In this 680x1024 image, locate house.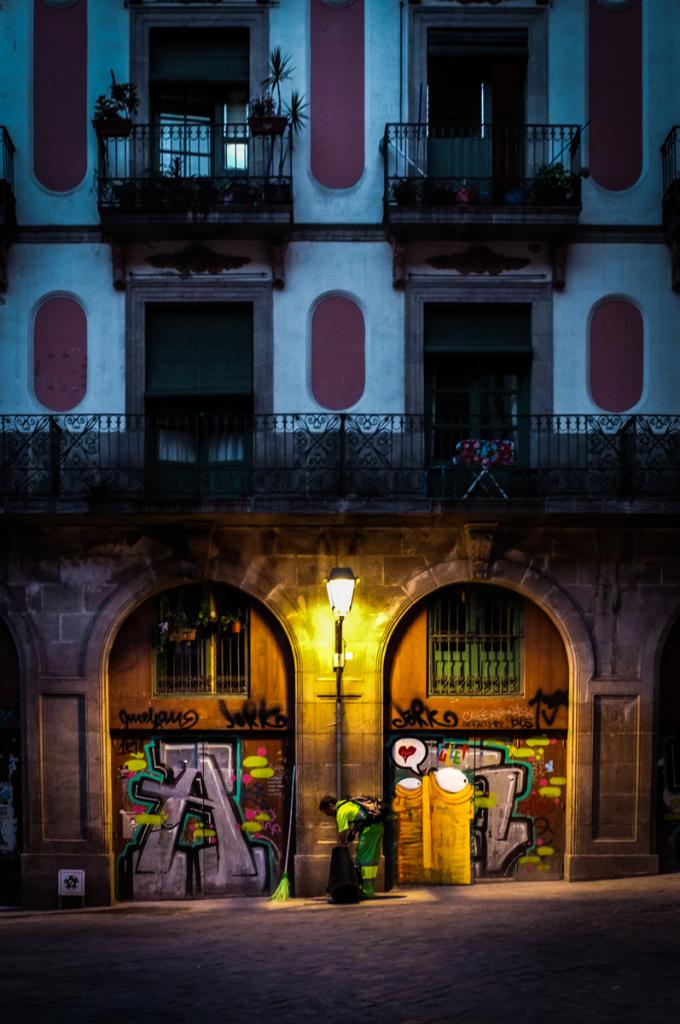
Bounding box: x1=0 y1=0 x2=679 y2=886.
